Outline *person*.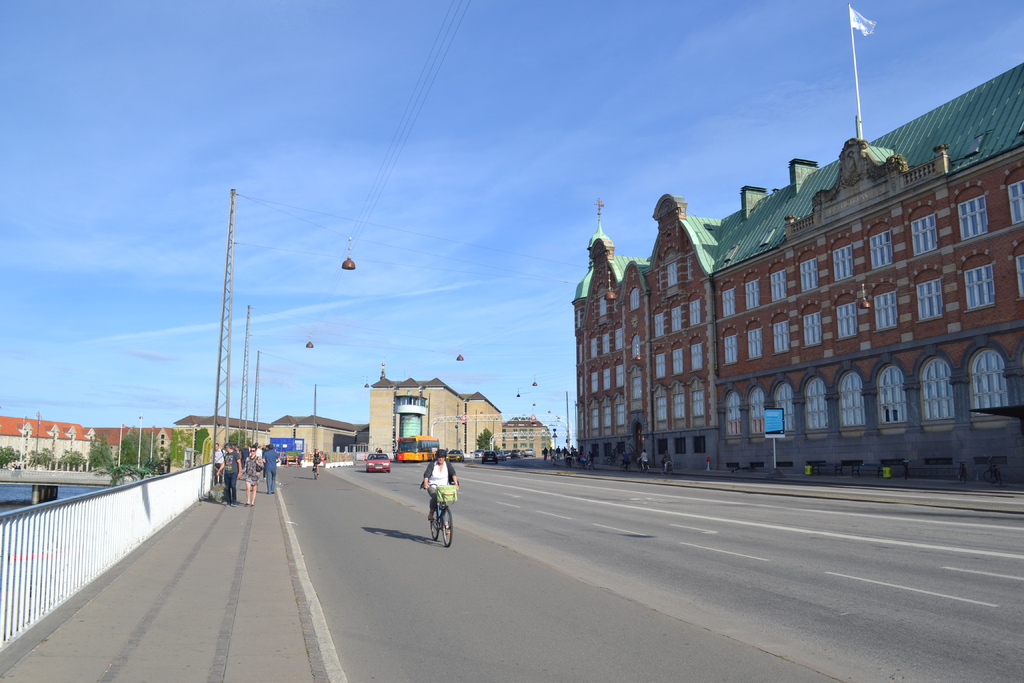
Outline: [left=562, top=447, right=566, bottom=454].
